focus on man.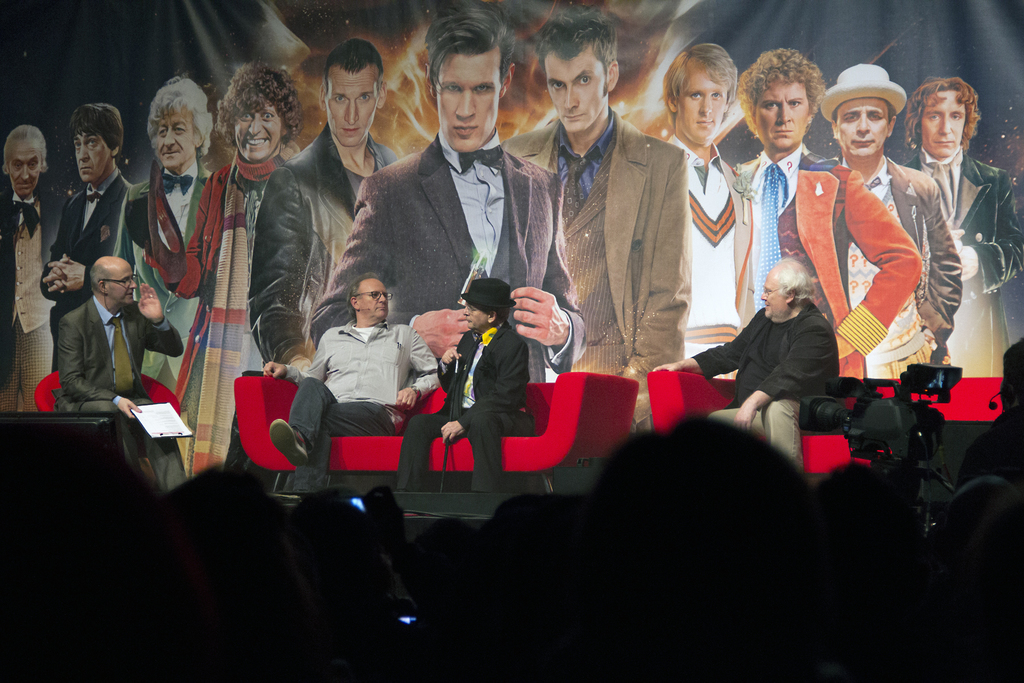
Focused at (161,57,307,480).
